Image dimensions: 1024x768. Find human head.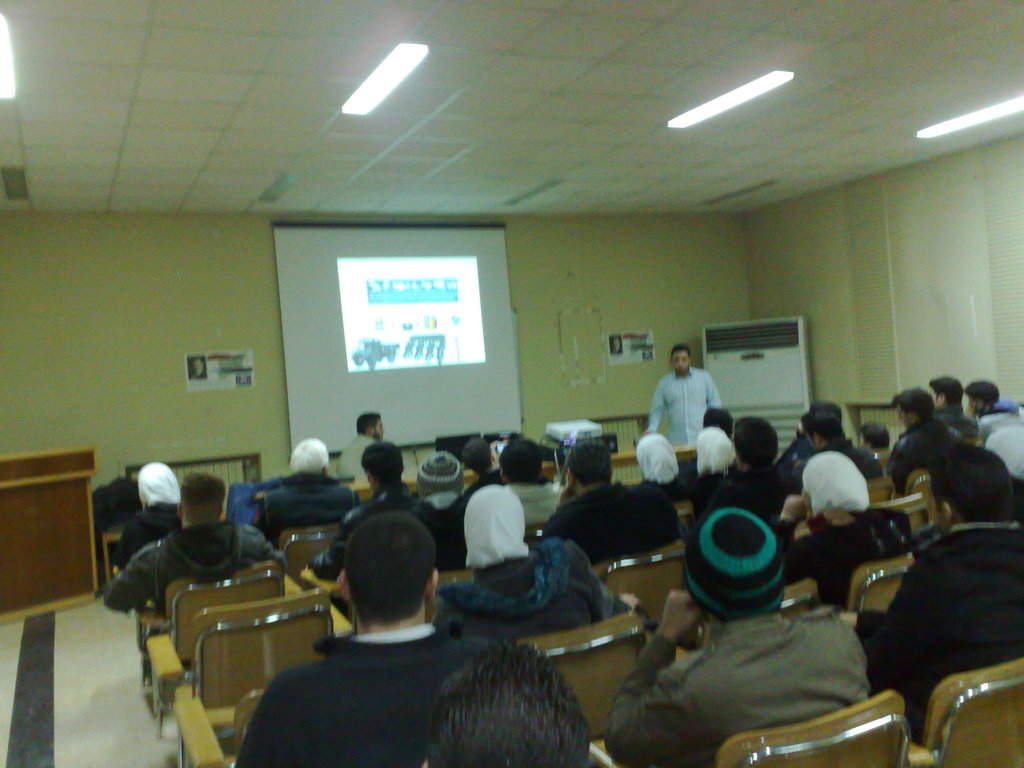
(357,437,402,486).
